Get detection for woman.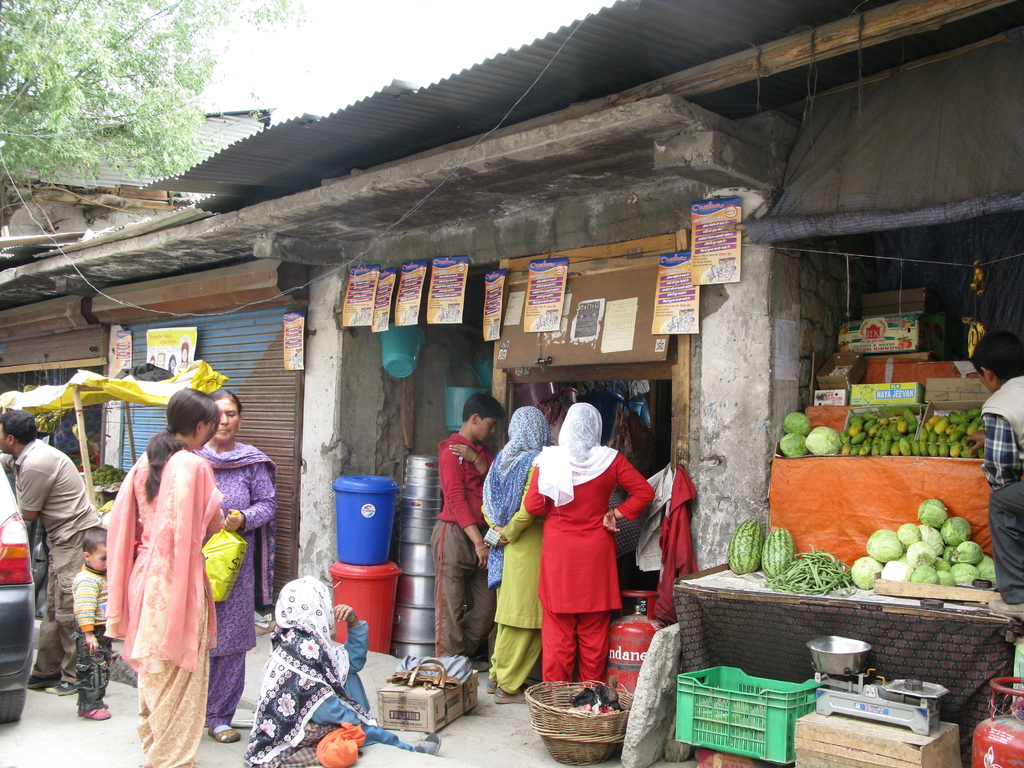
Detection: <bbox>481, 408, 552, 705</bbox>.
